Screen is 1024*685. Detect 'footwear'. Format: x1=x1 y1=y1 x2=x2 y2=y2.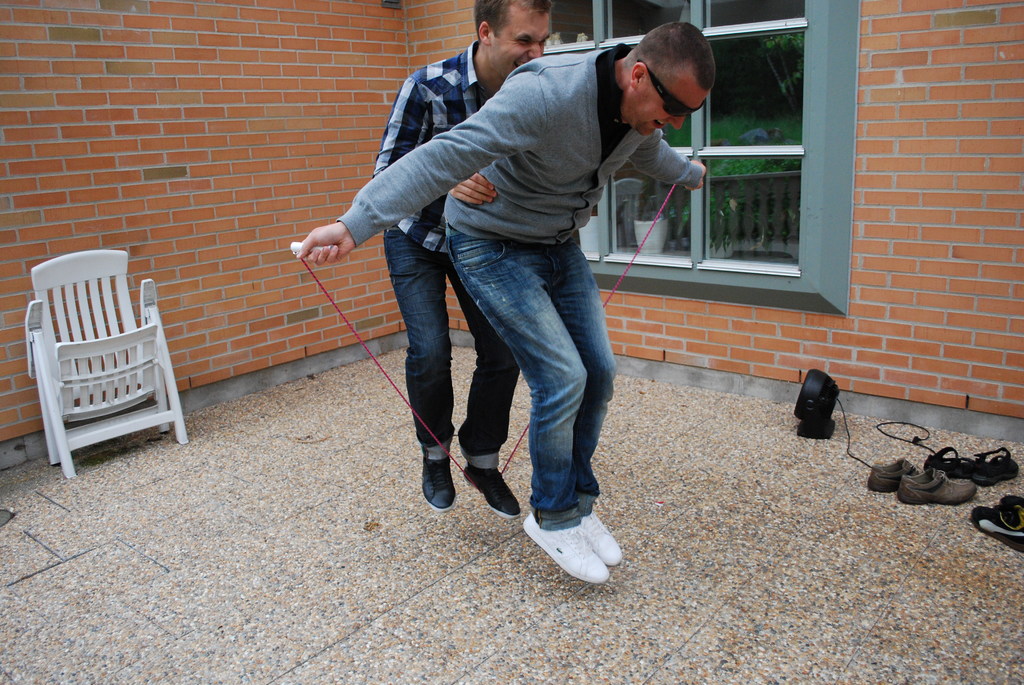
x1=422 y1=446 x2=458 y2=514.
